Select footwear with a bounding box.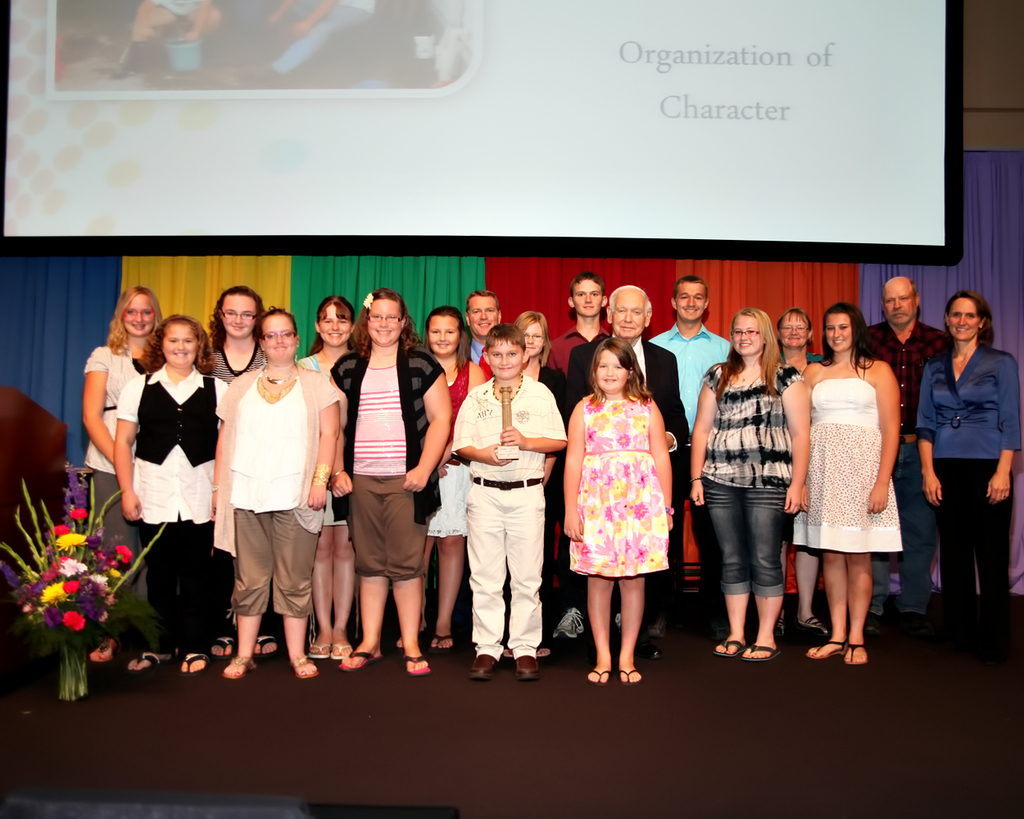
[175, 654, 210, 678].
